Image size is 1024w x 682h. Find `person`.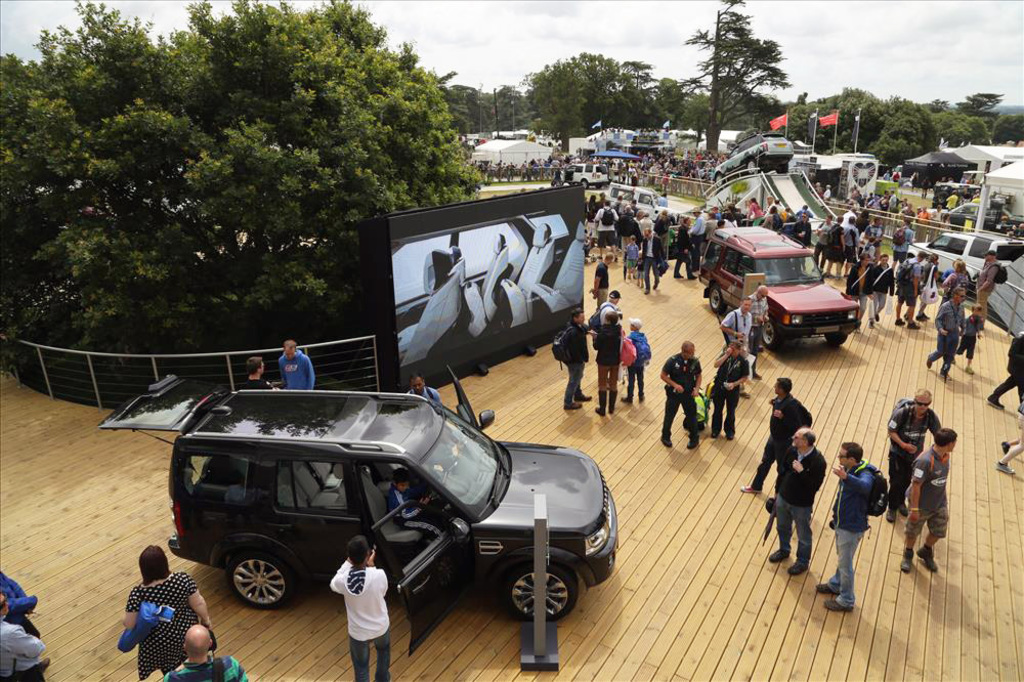
l=990, t=399, r=1023, b=479.
